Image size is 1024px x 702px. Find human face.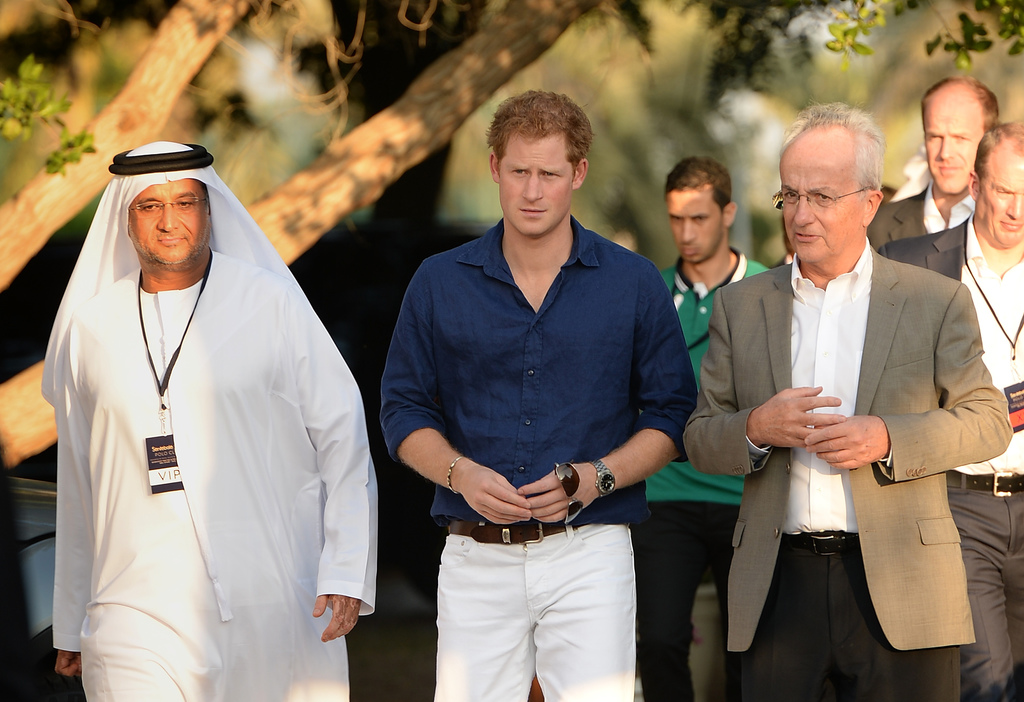
(130, 178, 210, 261).
